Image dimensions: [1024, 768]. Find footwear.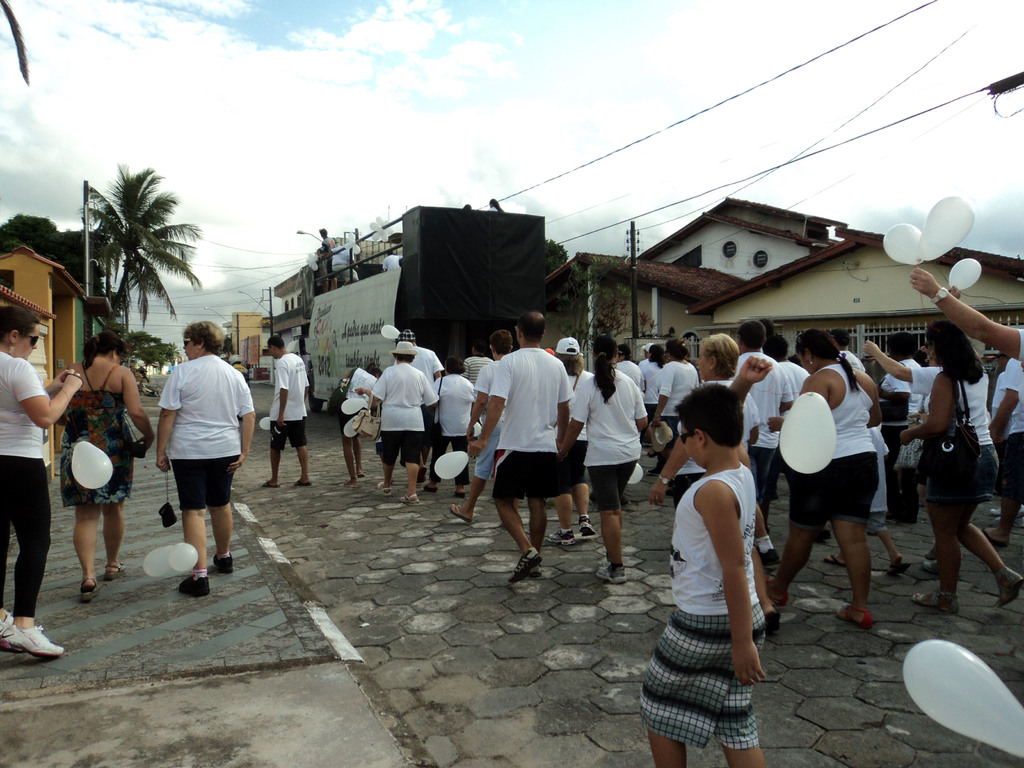
[x1=894, y1=509, x2=914, y2=524].
